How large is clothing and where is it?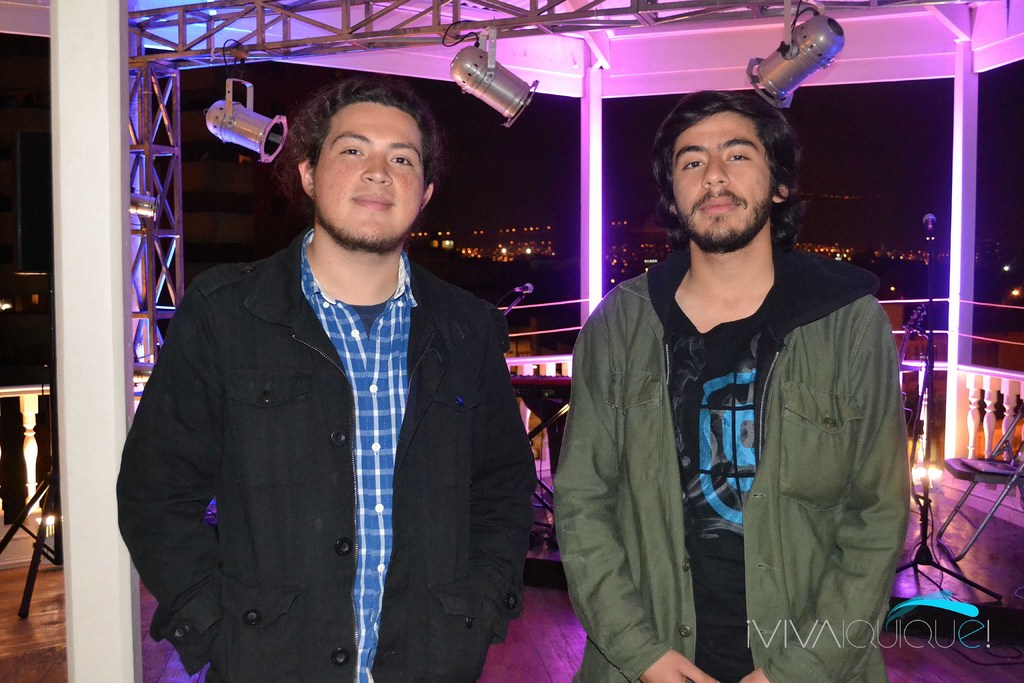
Bounding box: <region>87, 146, 545, 682</region>.
